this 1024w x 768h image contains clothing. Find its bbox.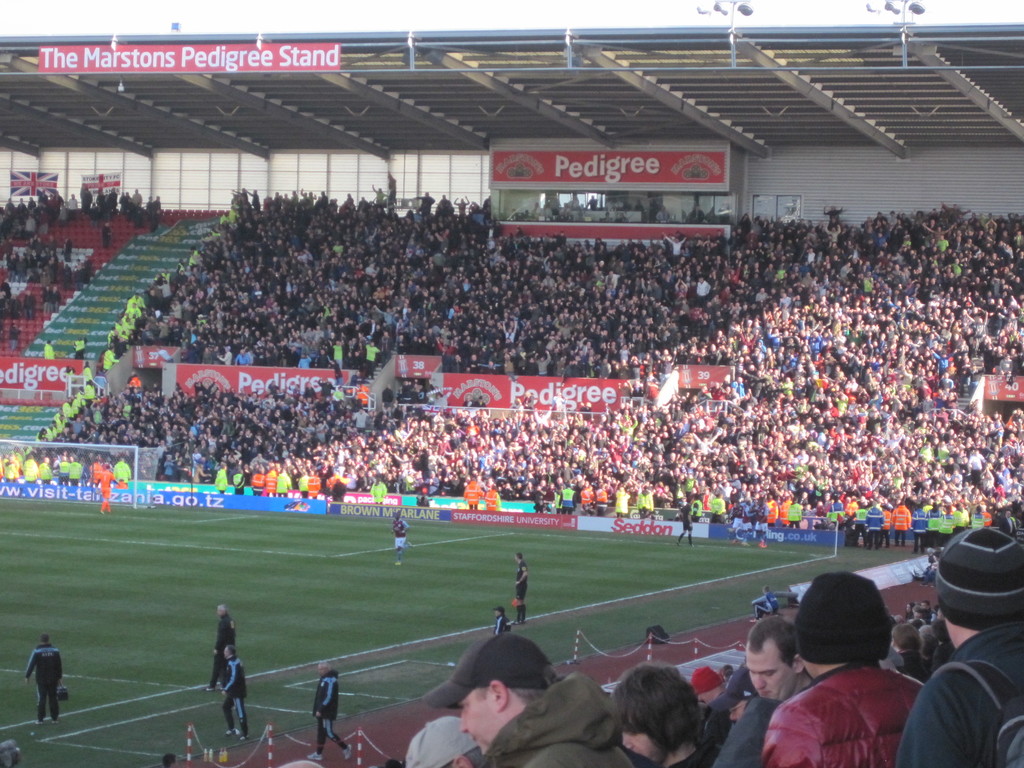
select_region(63, 242, 73, 263).
